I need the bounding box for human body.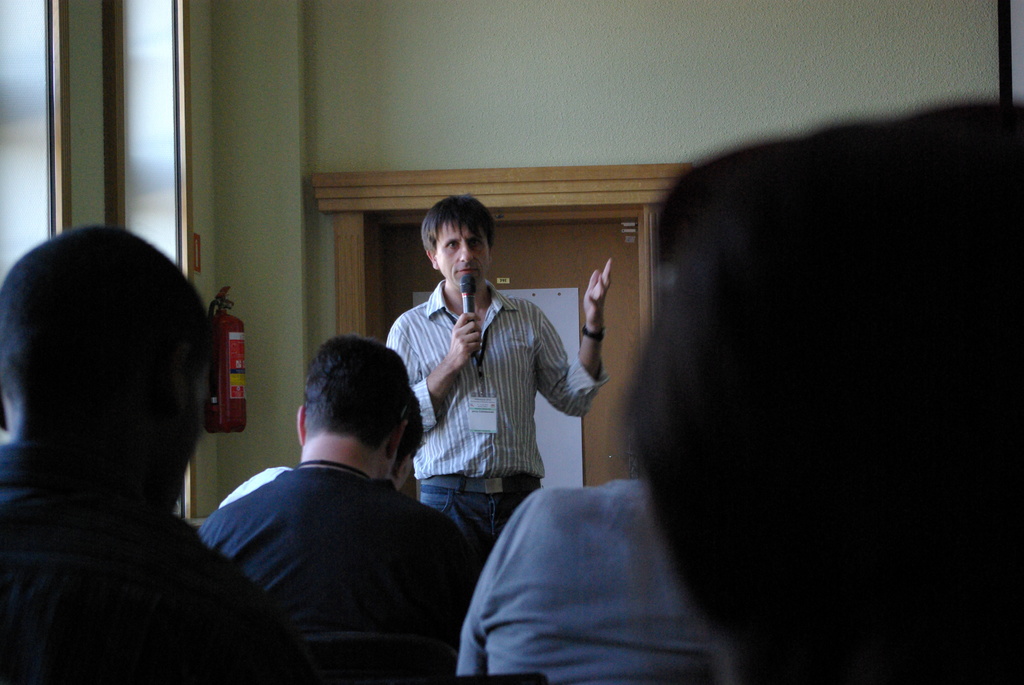
Here it is: 194/462/479/684.
